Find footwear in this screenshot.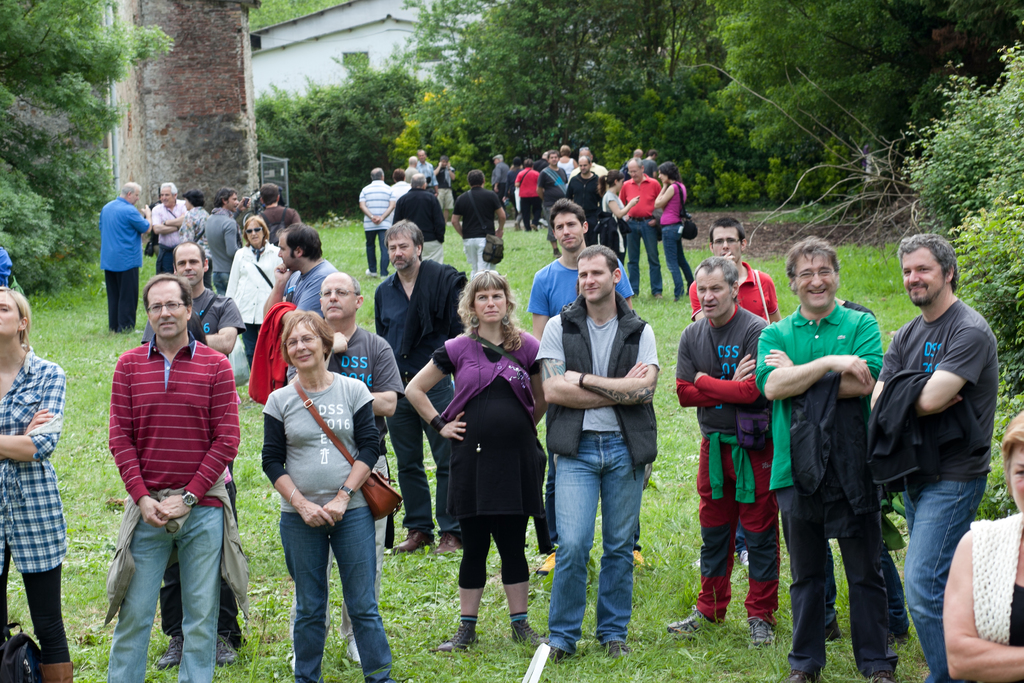
The bounding box for footwear is [550,643,572,666].
